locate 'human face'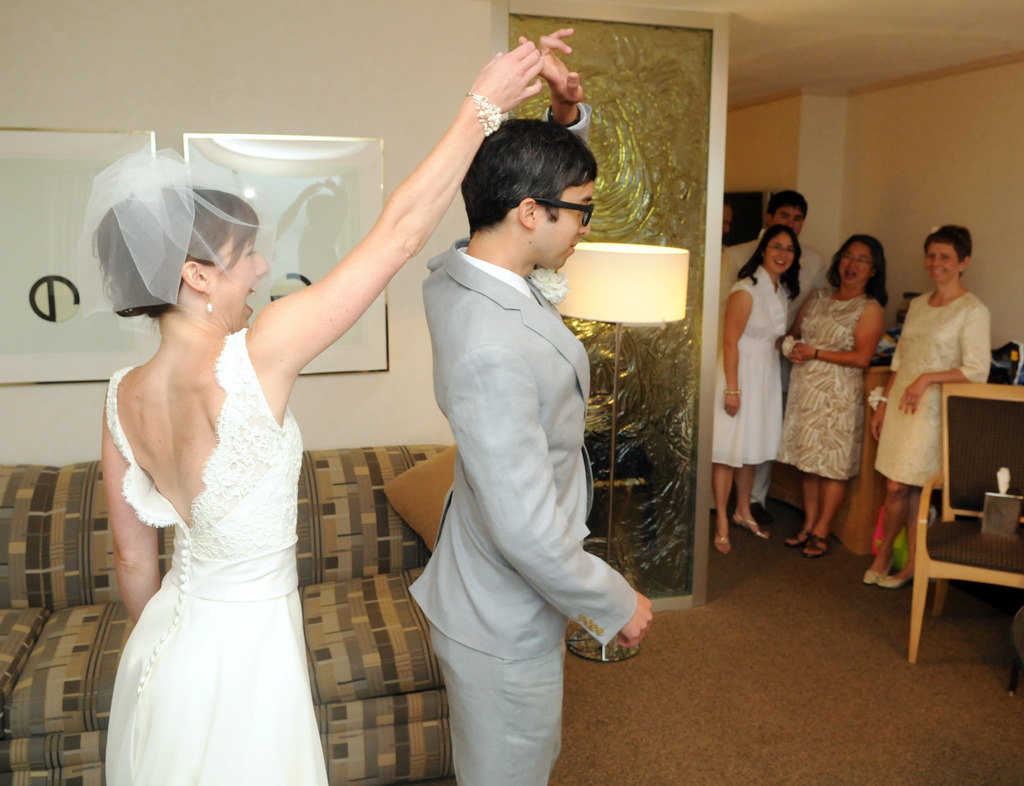
718/208/733/236
